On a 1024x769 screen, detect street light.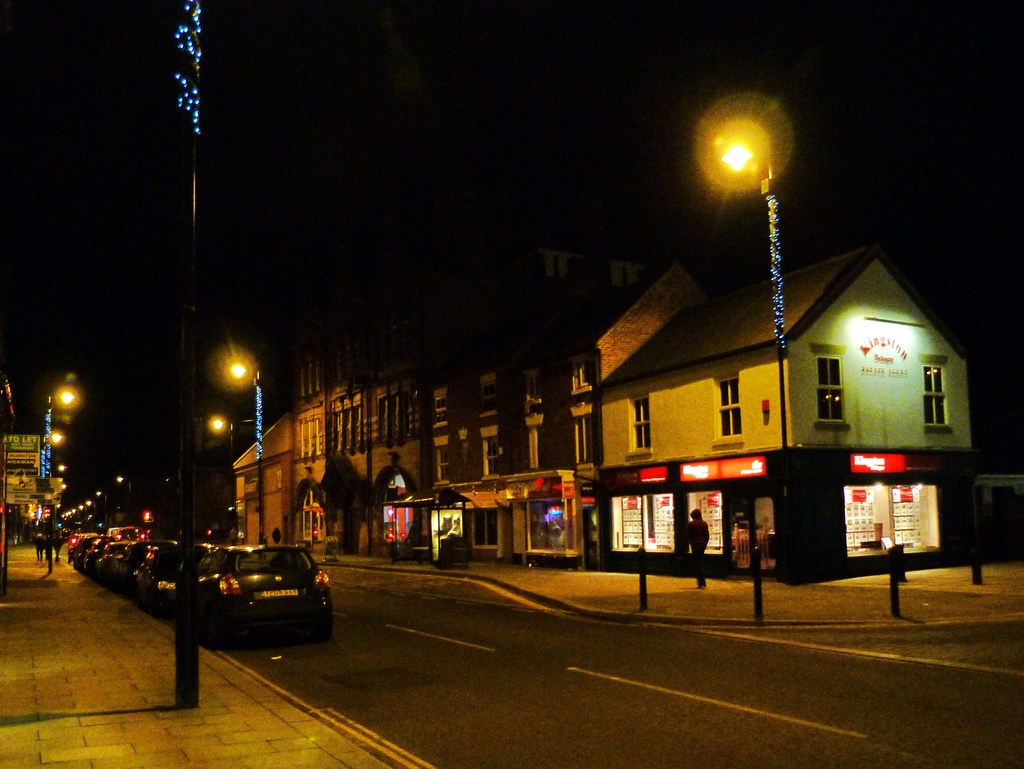
crop(115, 474, 133, 496).
